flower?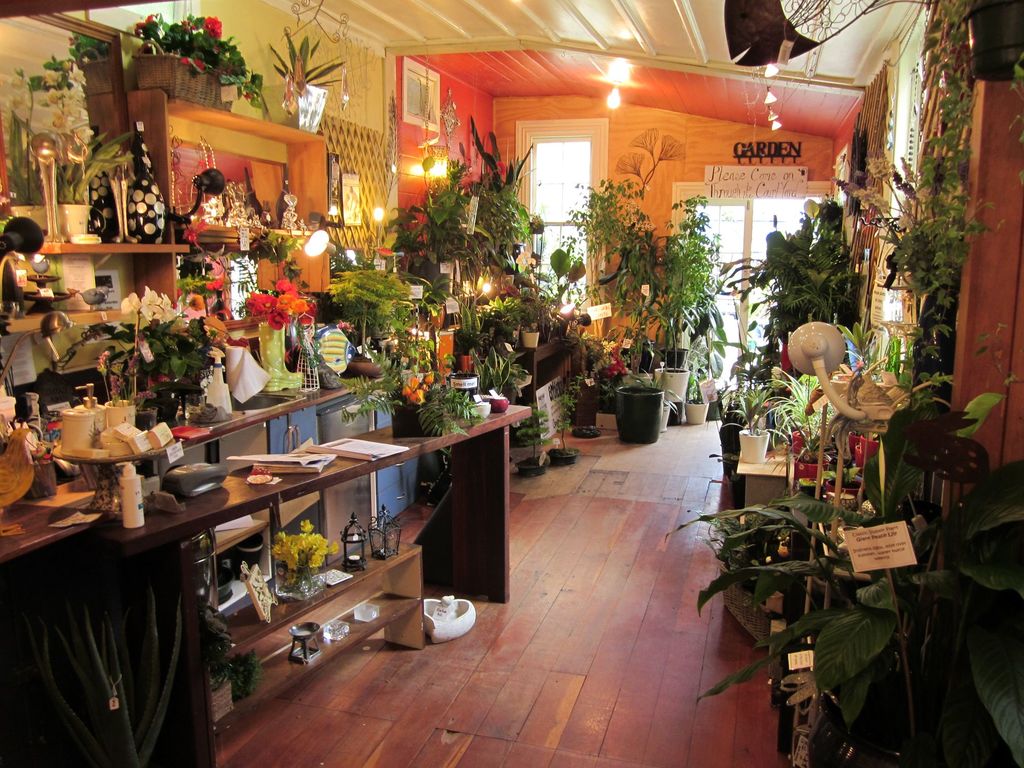
<bbox>124, 284, 175, 324</bbox>
